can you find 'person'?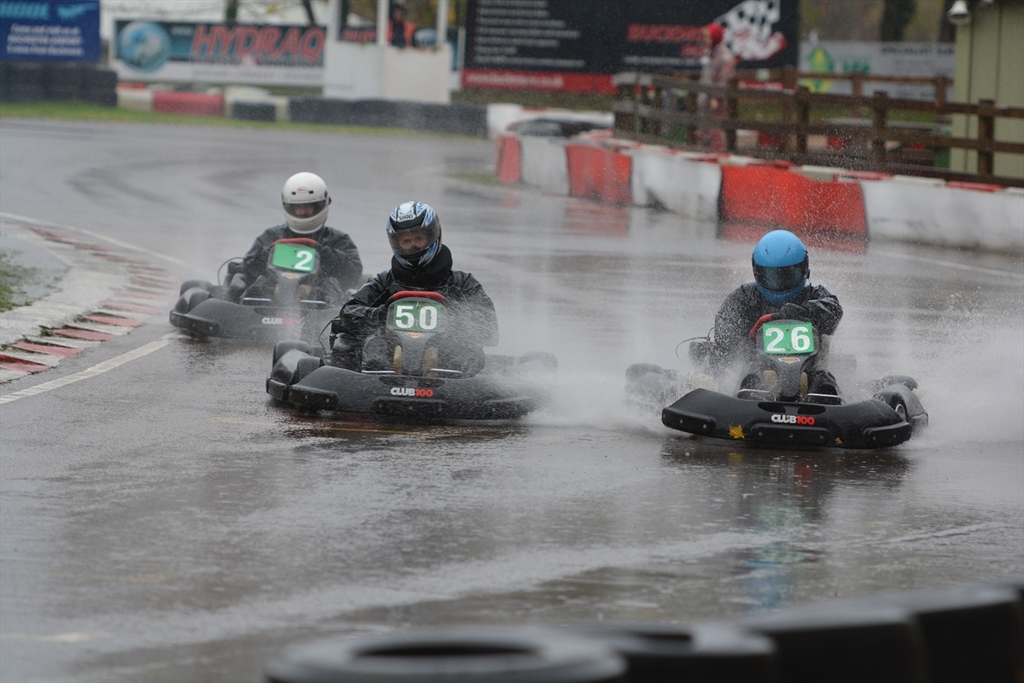
Yes, bounding box: [left=225, top=170, right=365, bottom=317].
